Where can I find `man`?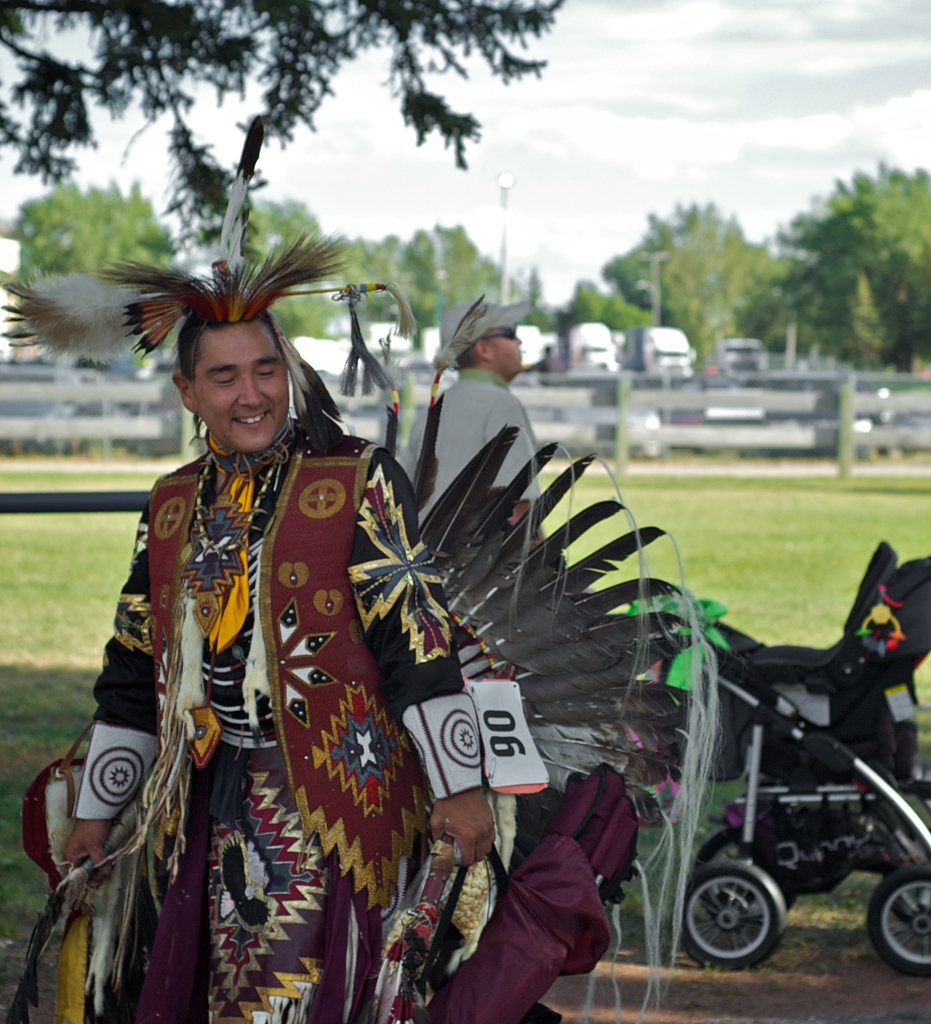
You can find it at 51,227,536,1000.
